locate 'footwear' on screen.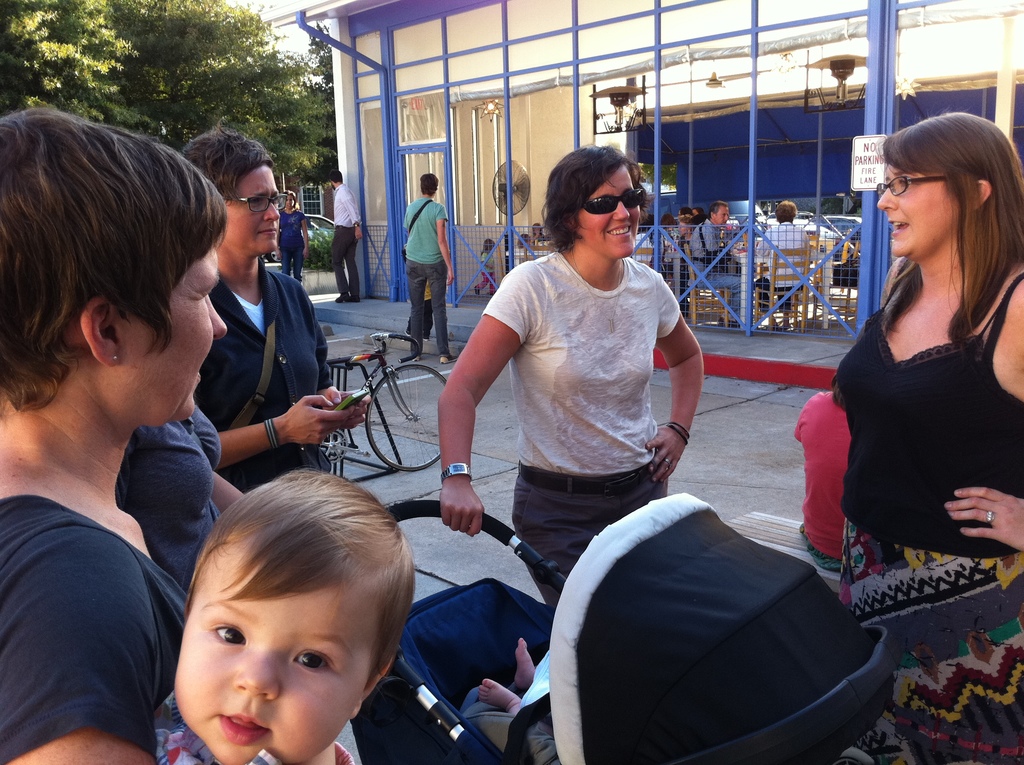
On screen at [x1=442, y1=353, x2=460, y2=364].
